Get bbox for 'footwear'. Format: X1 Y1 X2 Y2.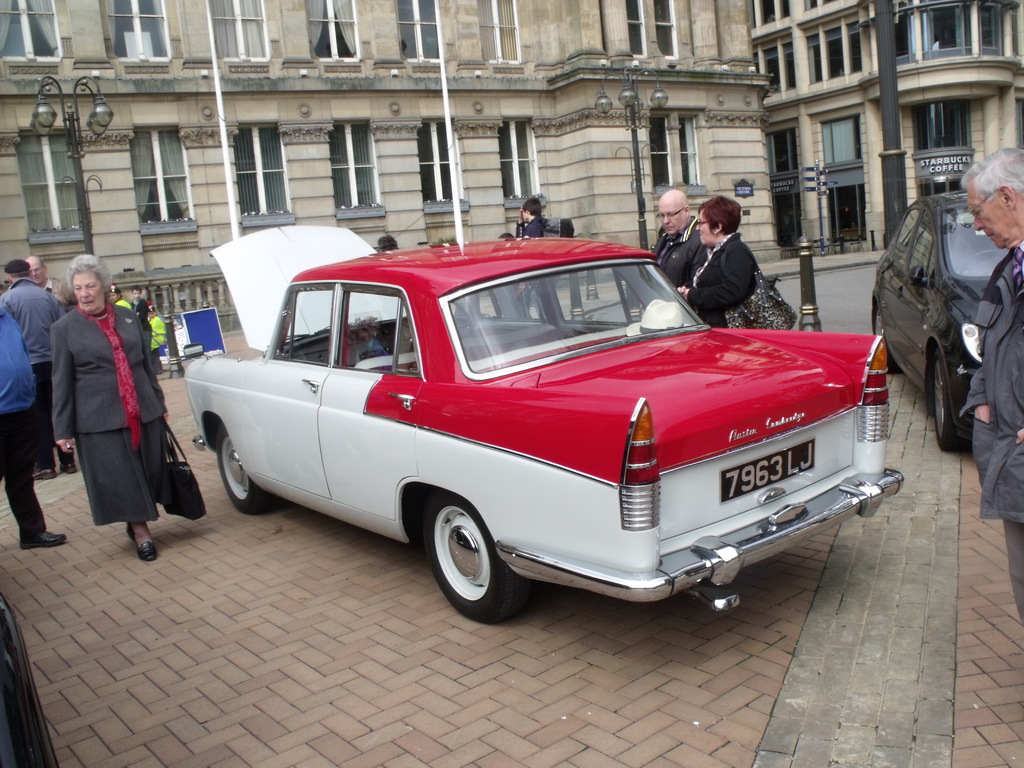
60 460 77 471.
